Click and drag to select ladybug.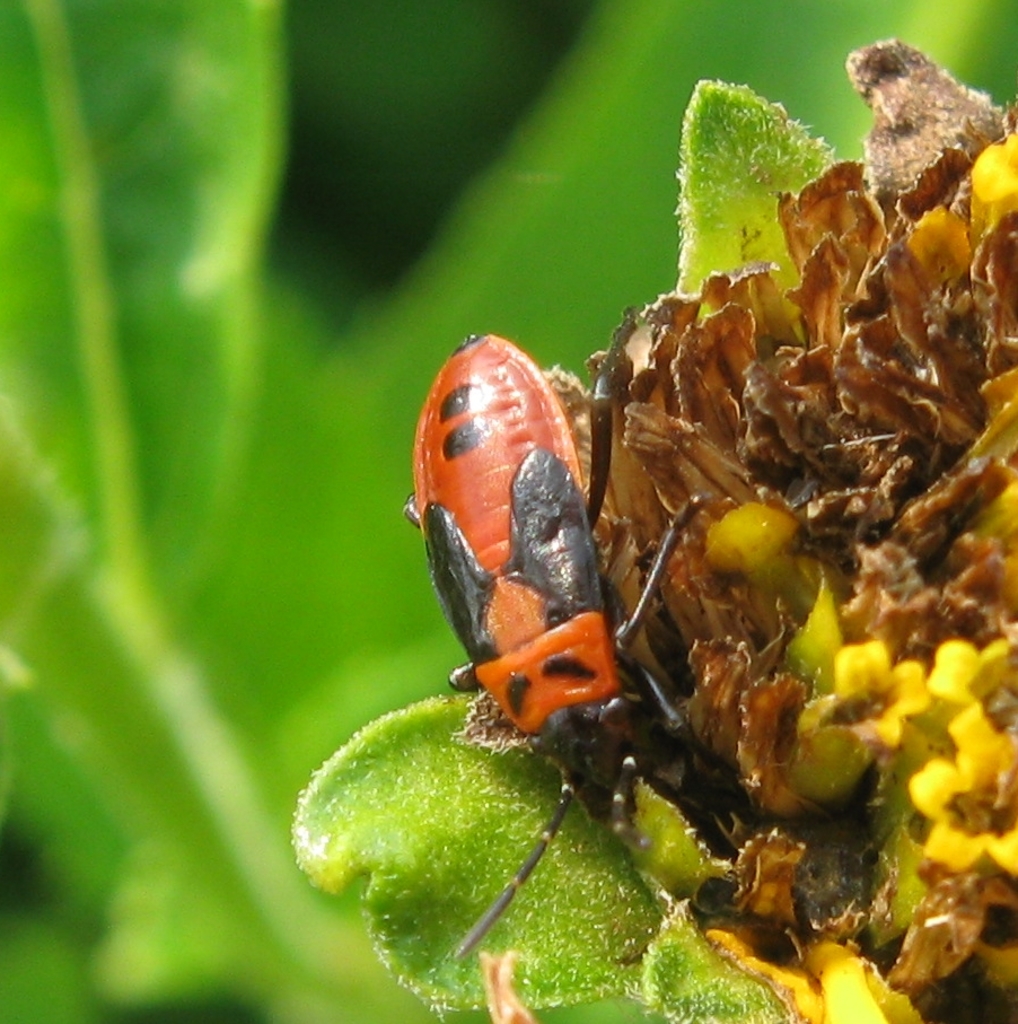
Selection: l=400, t=310, r=712, b=952.
